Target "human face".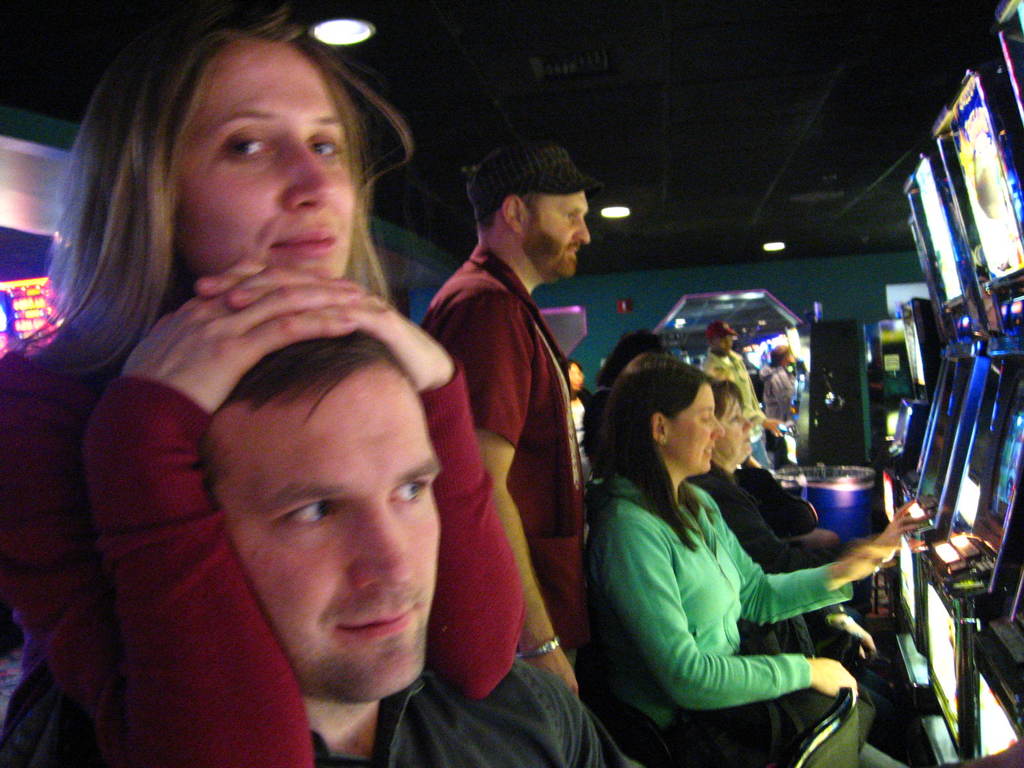
Target region: 176 39 352 282.
